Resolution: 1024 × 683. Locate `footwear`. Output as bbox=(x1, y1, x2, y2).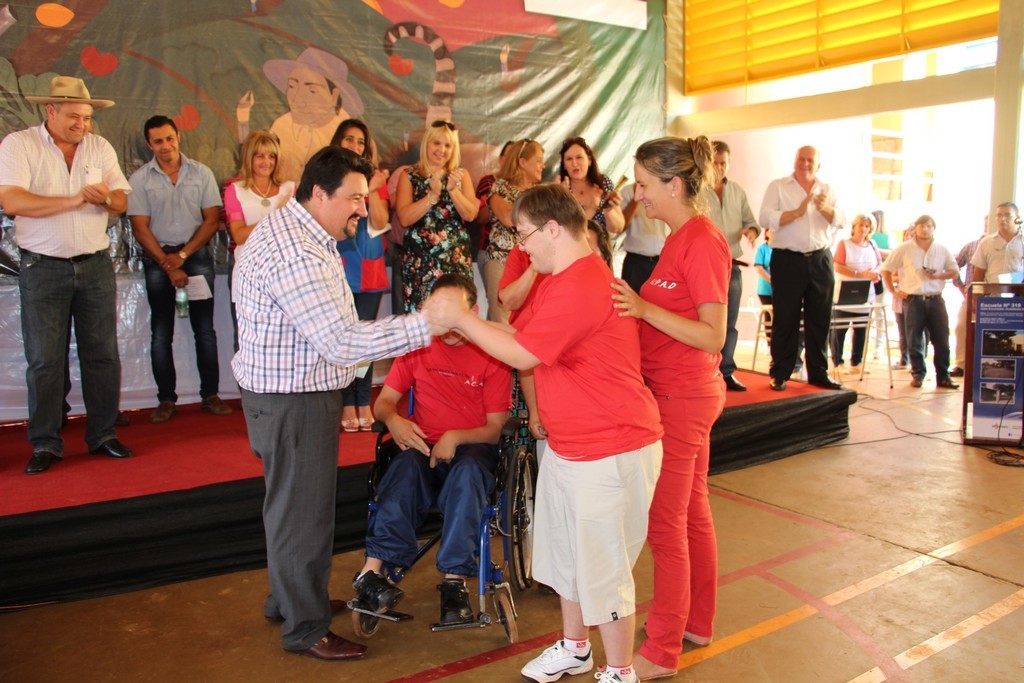
bbox=(438, 581, 475, 627).
